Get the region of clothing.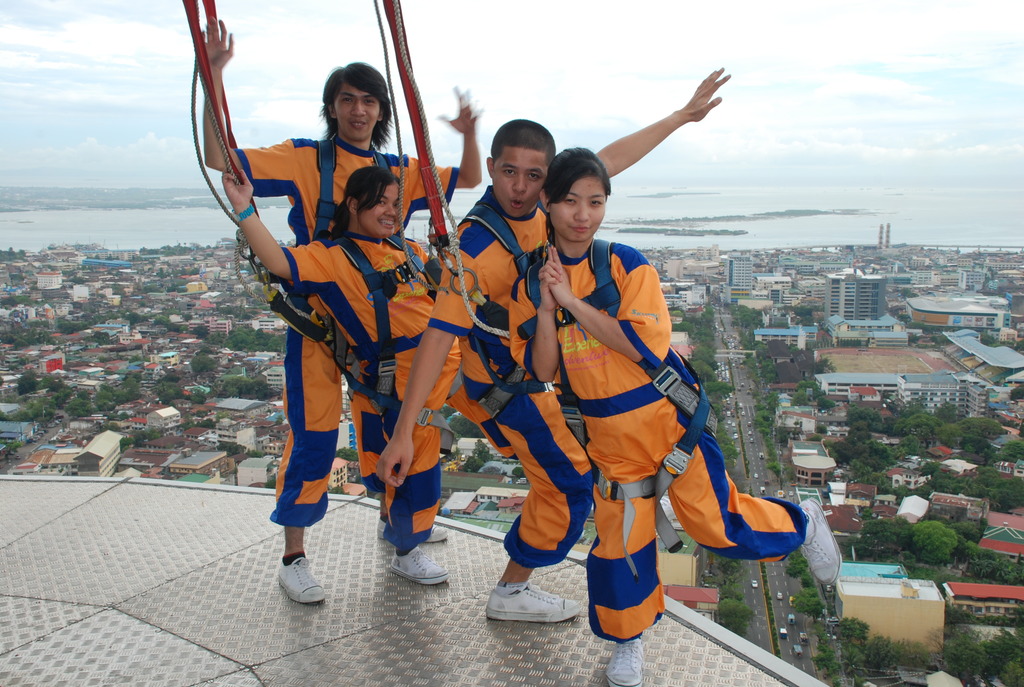
(left=520, top=210, right=764, bottom=620).
